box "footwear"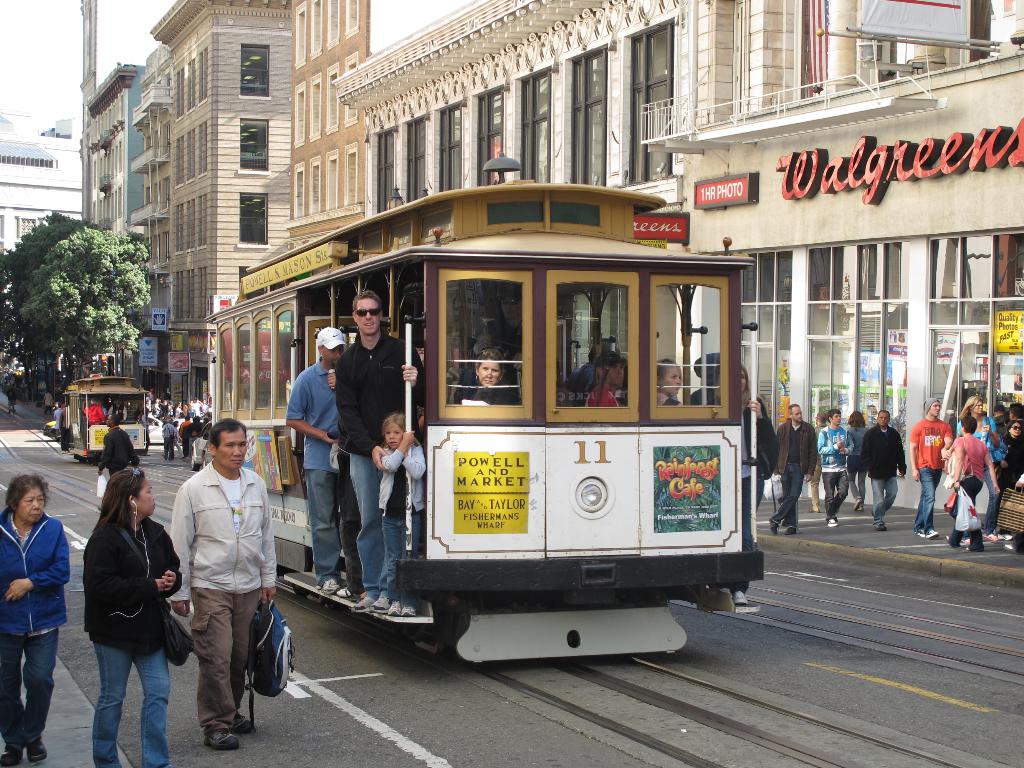
{"x1": 783, "y1": 527, "x2": 796, "y2": 537}
